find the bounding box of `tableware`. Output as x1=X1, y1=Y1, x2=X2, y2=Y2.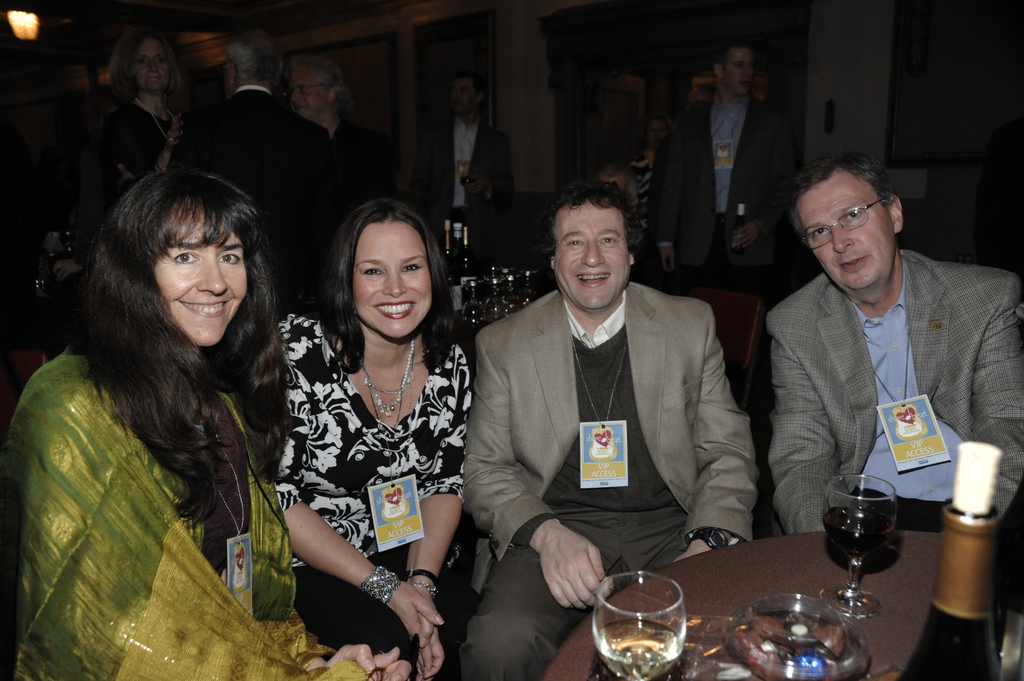
x1=590, y1=570, x2=691, y2=680.
